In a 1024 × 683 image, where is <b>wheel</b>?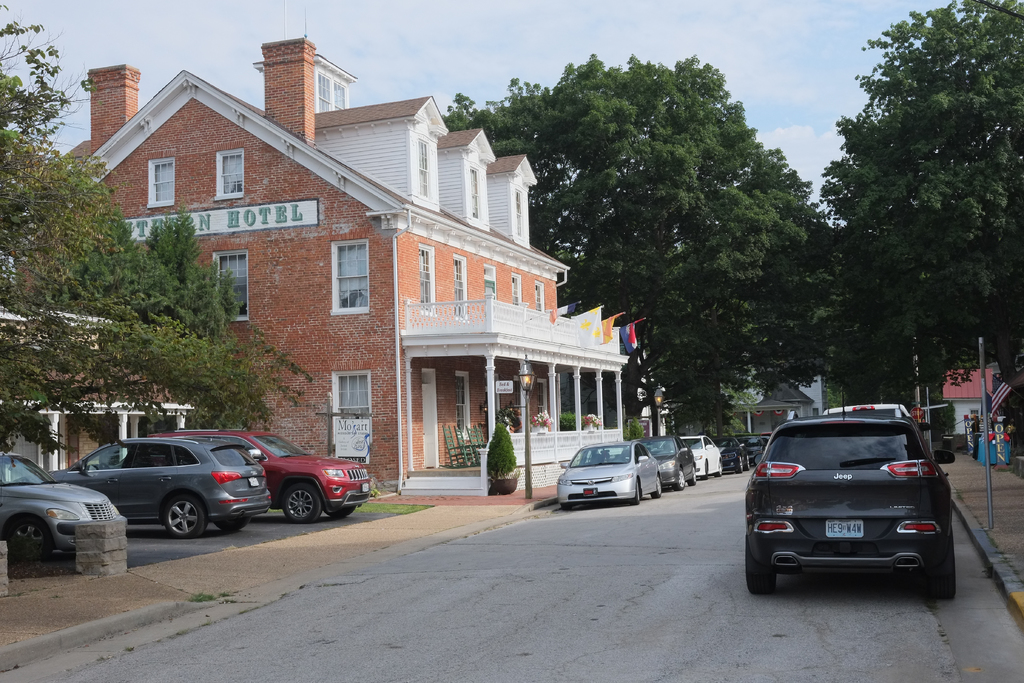
(left=628, top=482, right=639, bottom=506).
